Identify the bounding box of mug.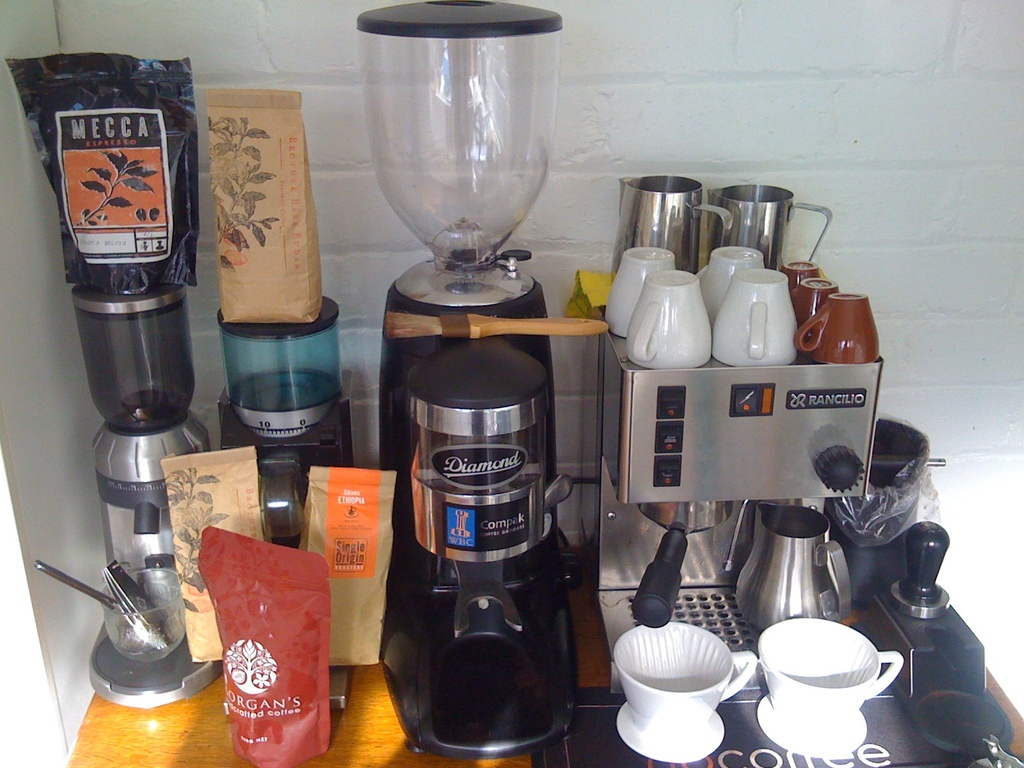
[794, 278, 840, 330].
